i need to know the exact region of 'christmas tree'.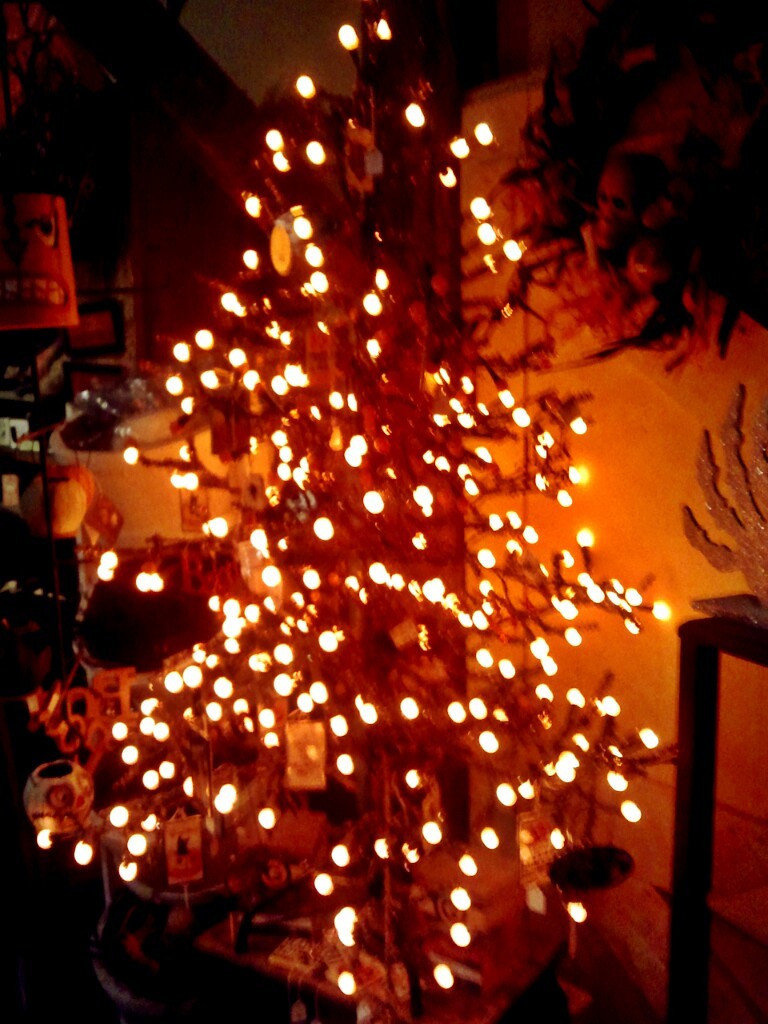
Region: [left=23, top=0, right=699, bottom=1023].
